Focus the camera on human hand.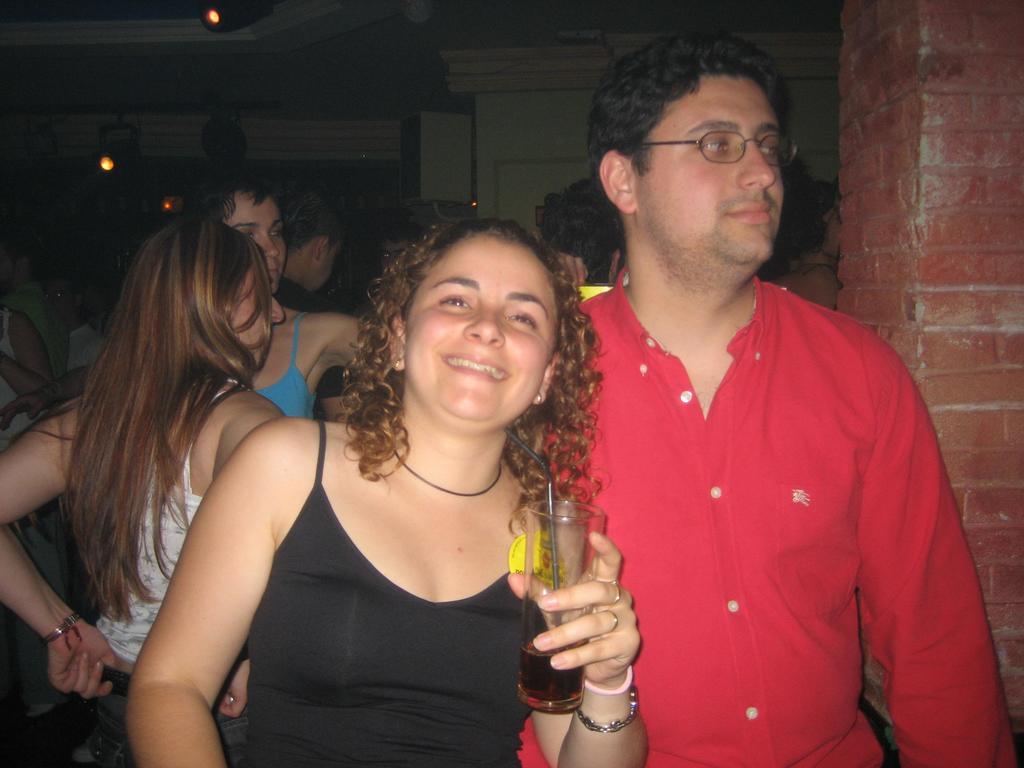
Focus region: box(0, 387, 55, 433).
